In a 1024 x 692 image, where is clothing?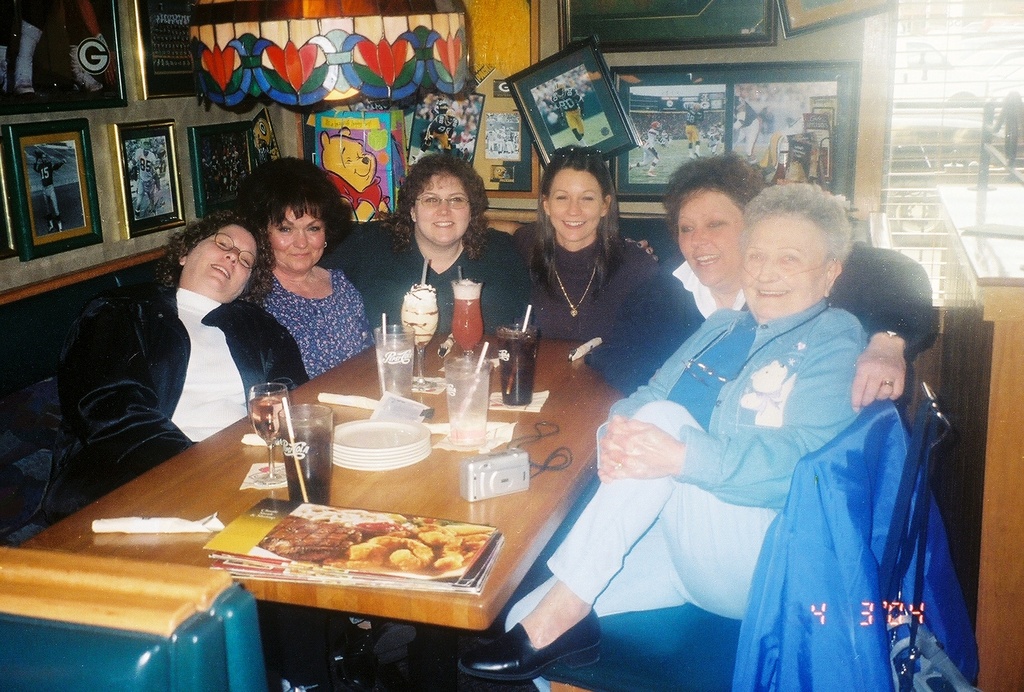
[left=504, top=235, right=669, bottom=361].
